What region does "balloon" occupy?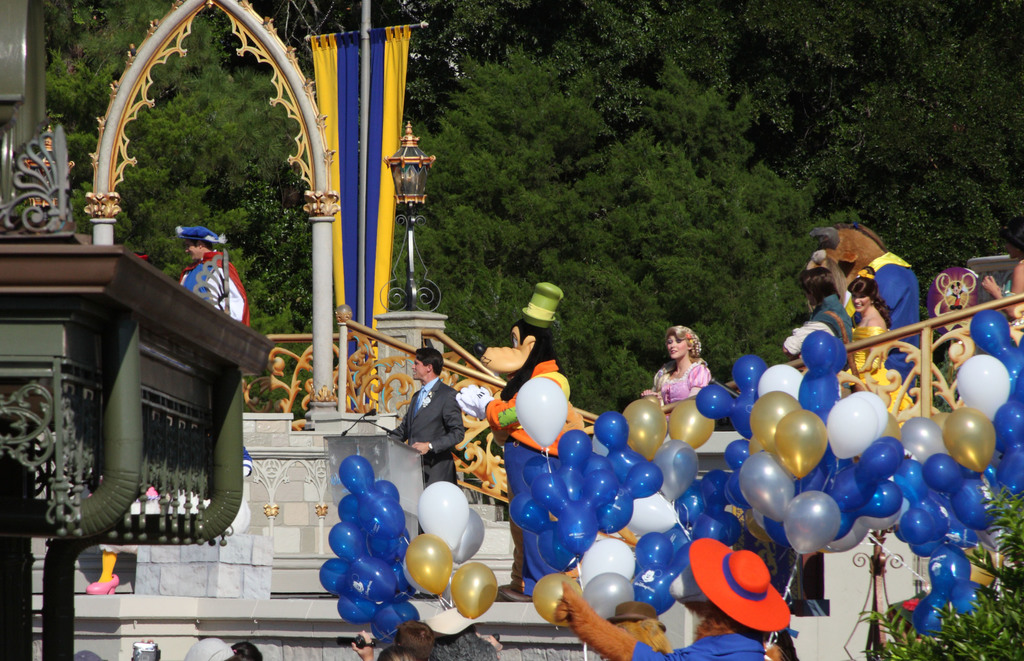
[513, 491, 589, 571].
